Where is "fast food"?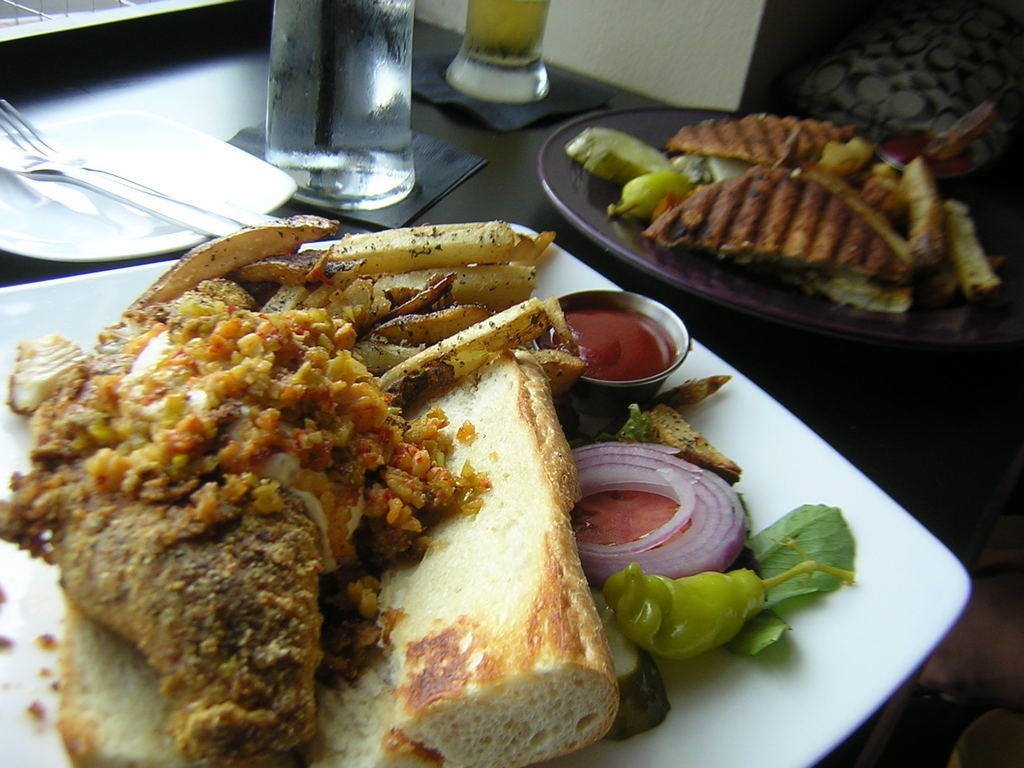
<bbox>26, 199, 624, 767</bbox>.
